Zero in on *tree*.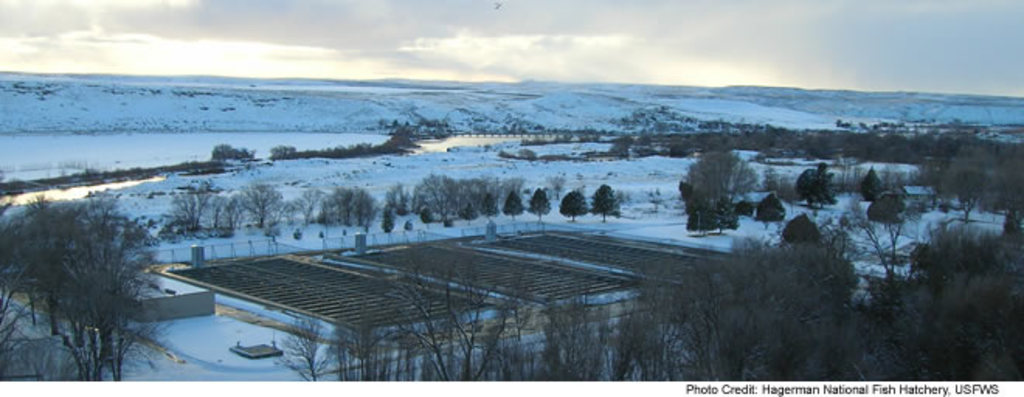
Zeroed in: [414, 171, 465, 223].
